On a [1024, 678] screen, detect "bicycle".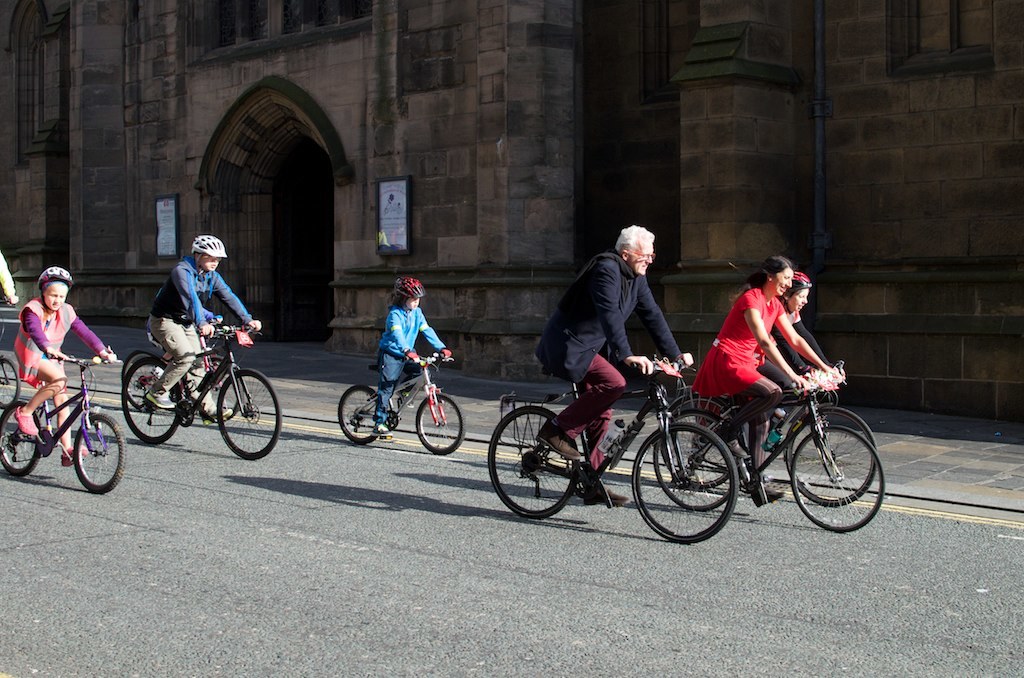
bbox(487, 359, 751, 545).
